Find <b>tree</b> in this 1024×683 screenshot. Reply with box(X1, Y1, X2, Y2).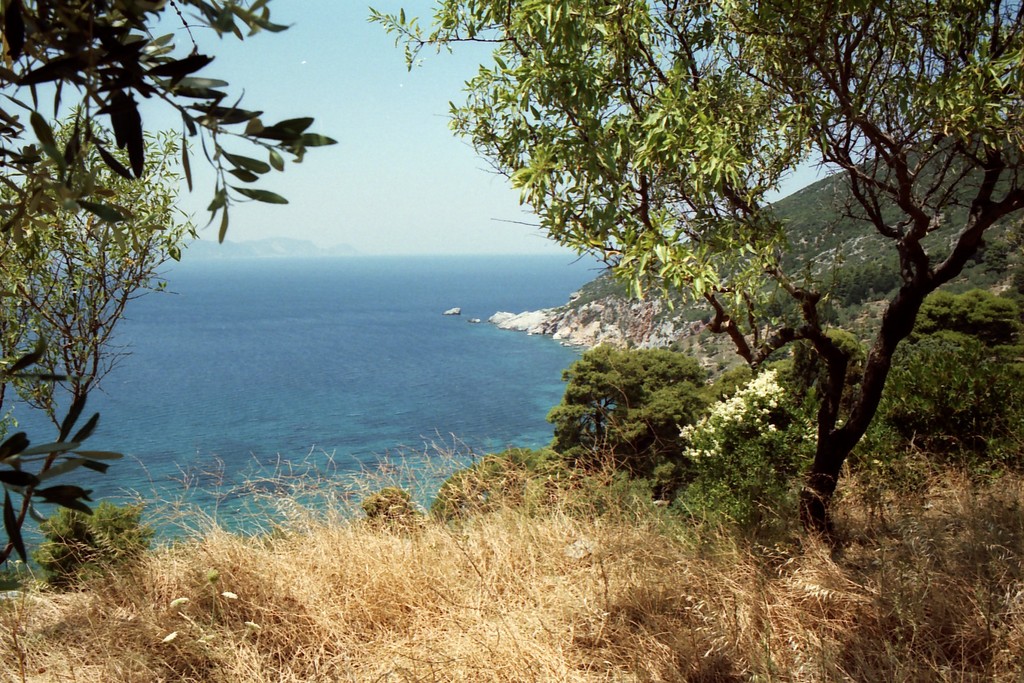
box(547, 342, 701, 471).
